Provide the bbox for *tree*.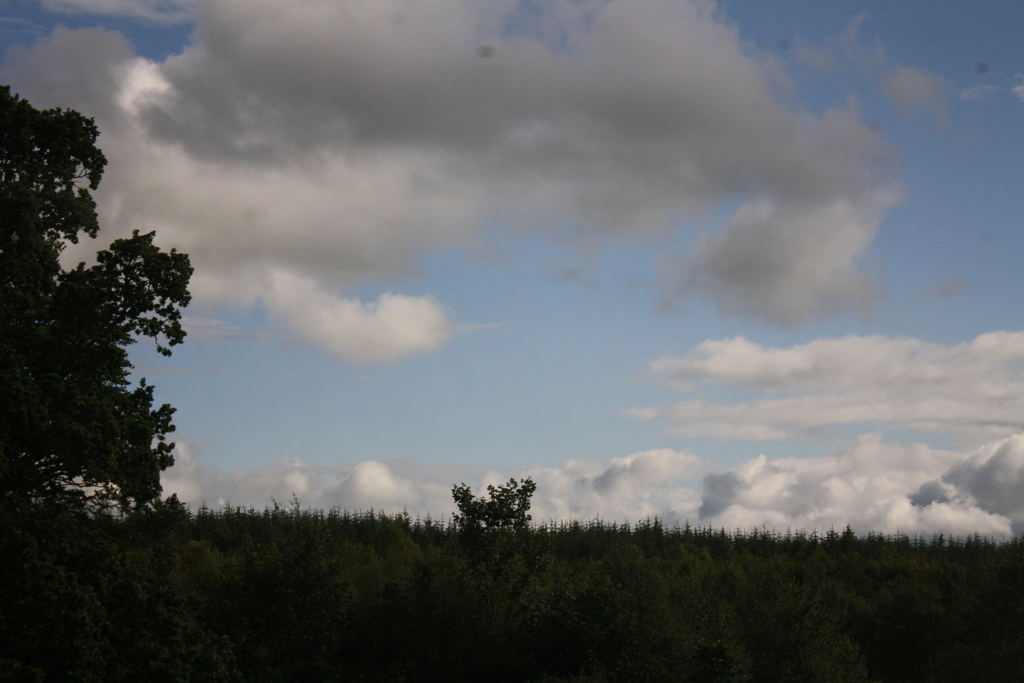
[x1=447, y1=468, x2=537, y2=529].
